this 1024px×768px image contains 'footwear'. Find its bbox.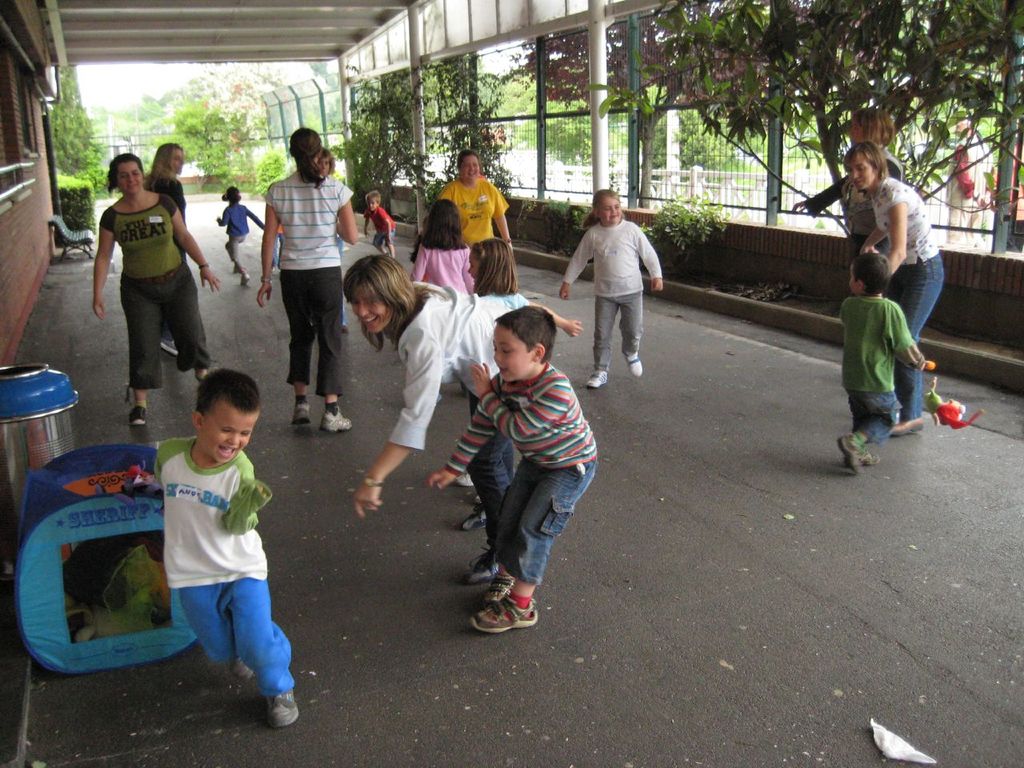
l=894, t=414, r=926, b=433.
